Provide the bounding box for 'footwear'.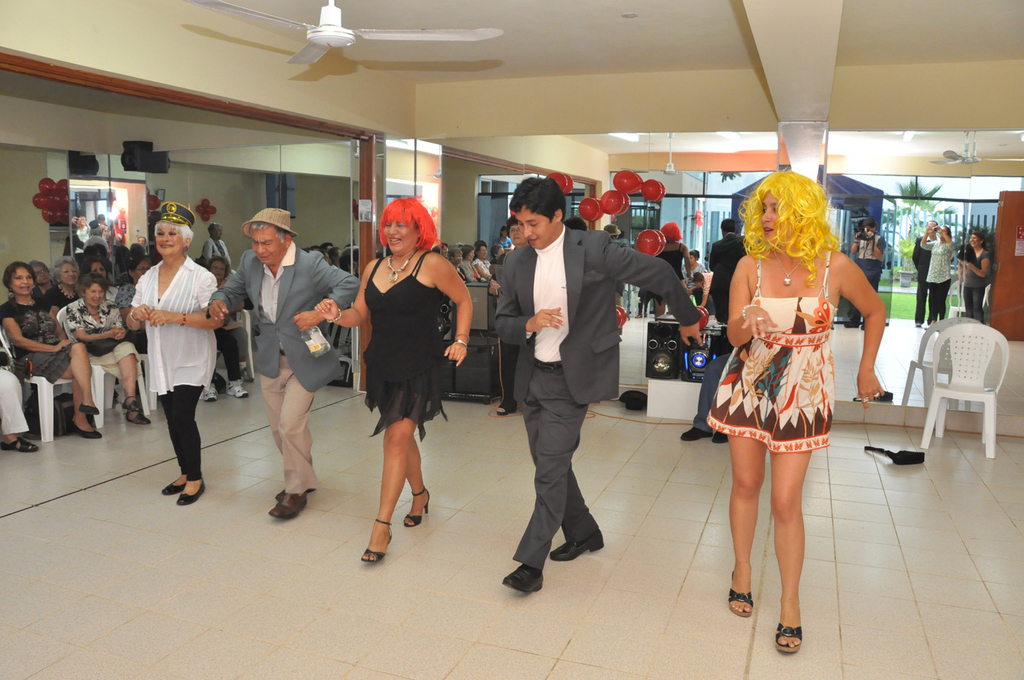
<box>268,491,304,517</box>.
